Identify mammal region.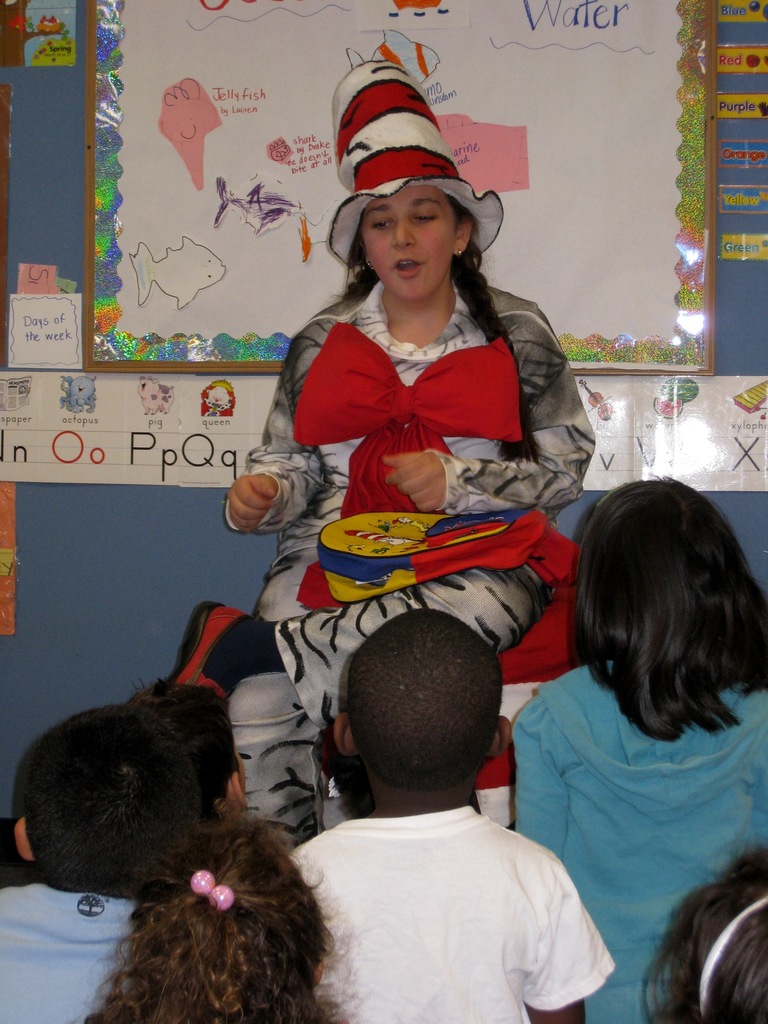
Region: 166:61:597:844.
